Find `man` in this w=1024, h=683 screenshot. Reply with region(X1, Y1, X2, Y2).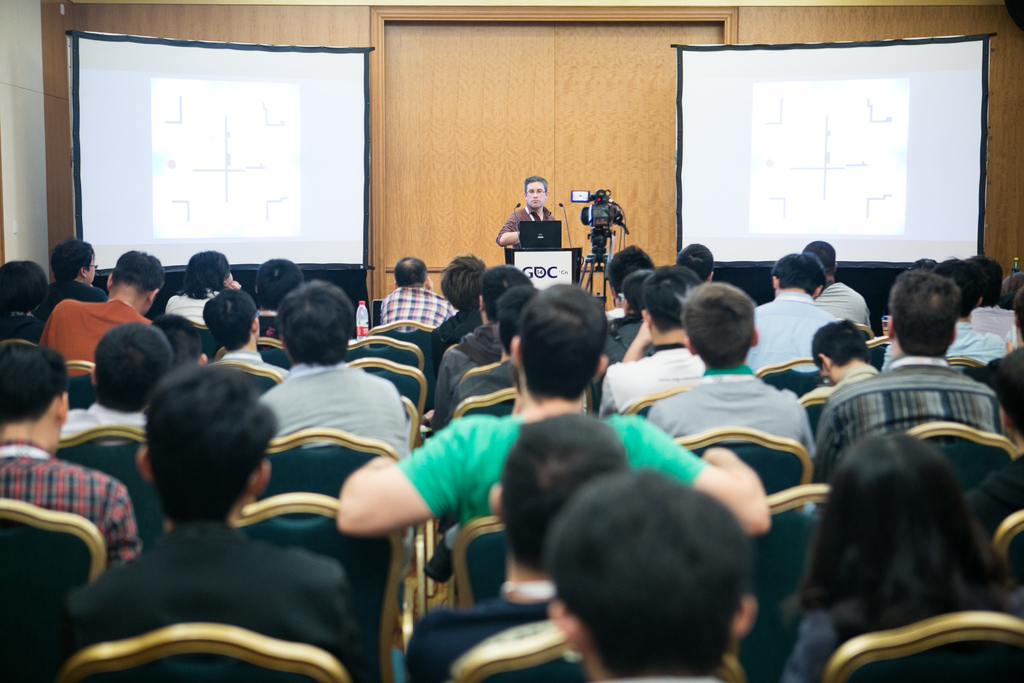
region(420, 255, 489, 372).
